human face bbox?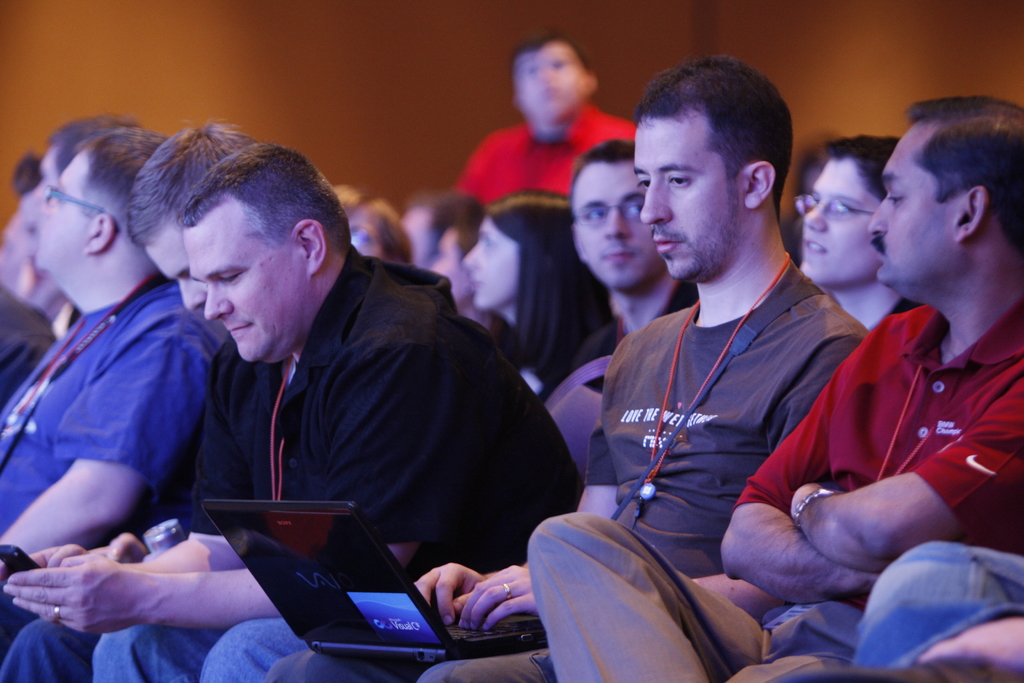
box=[463, 215, 522, 323]
